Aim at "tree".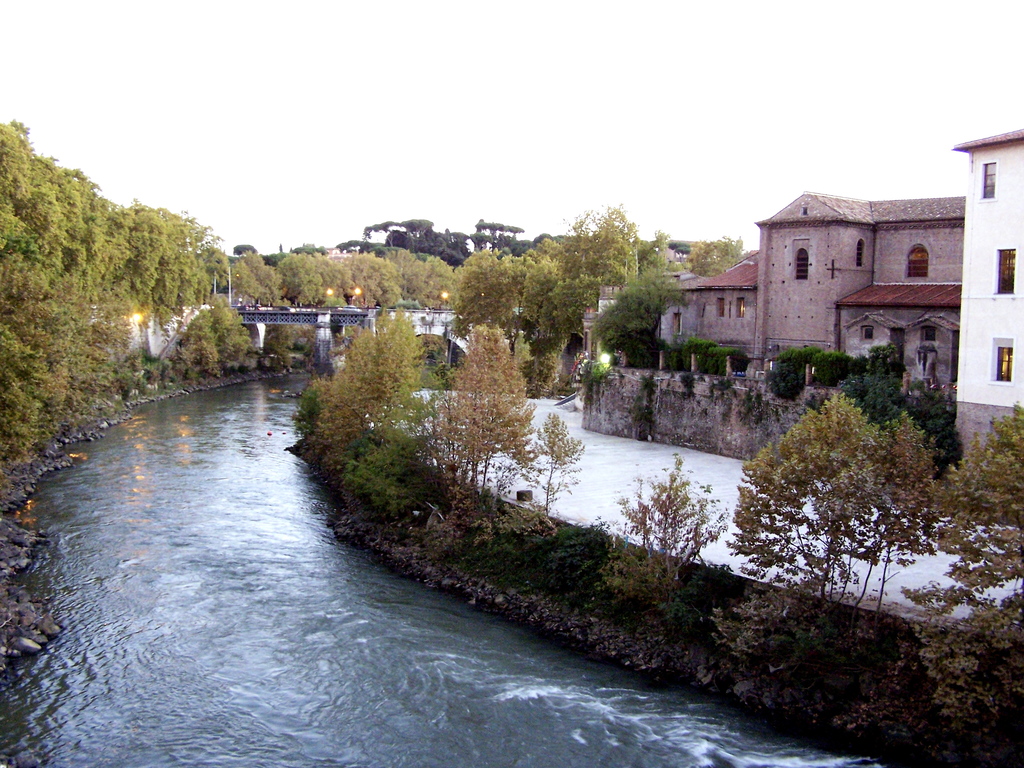
Aimed at box=[427, 323, 535, 532].
